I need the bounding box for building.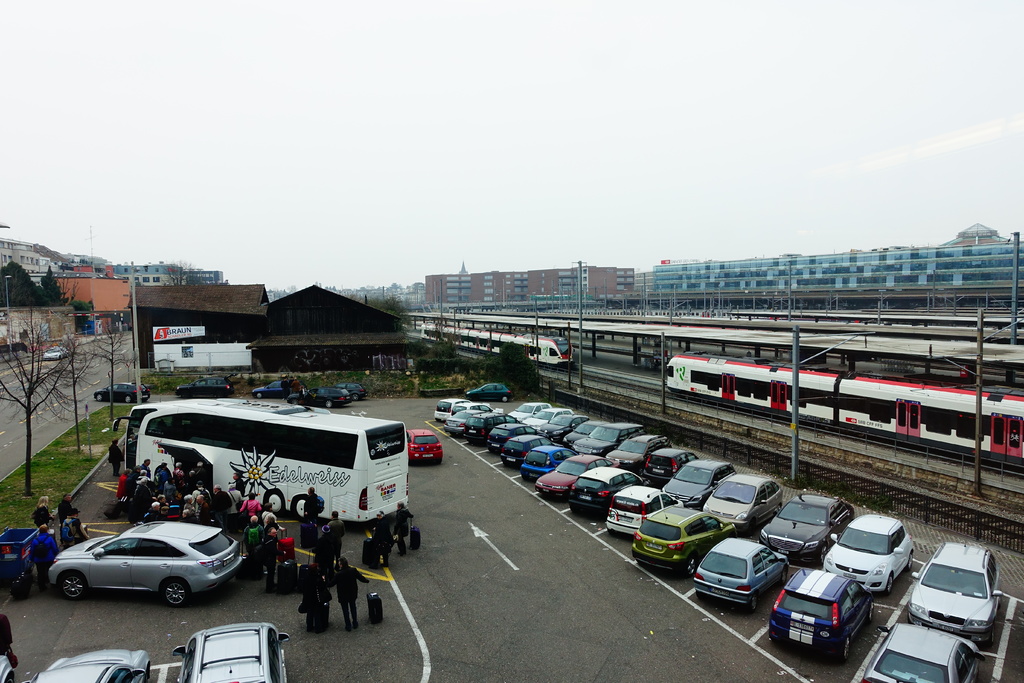
Here it is: [424, 267, 639, 307].
